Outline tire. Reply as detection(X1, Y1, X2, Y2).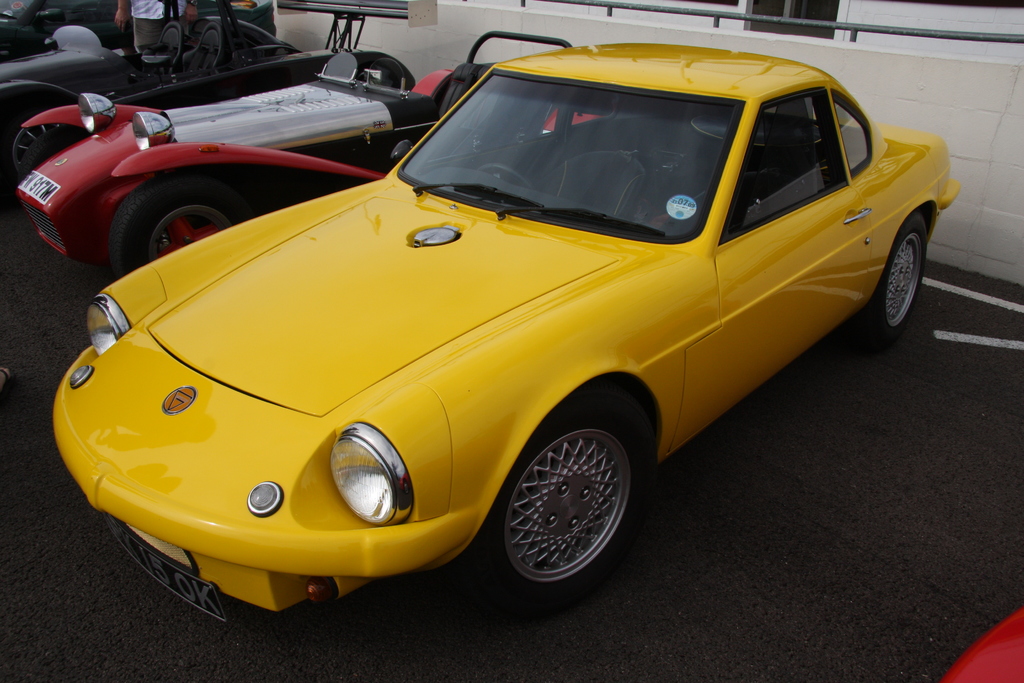
detection(111, 173, 253, 281).
